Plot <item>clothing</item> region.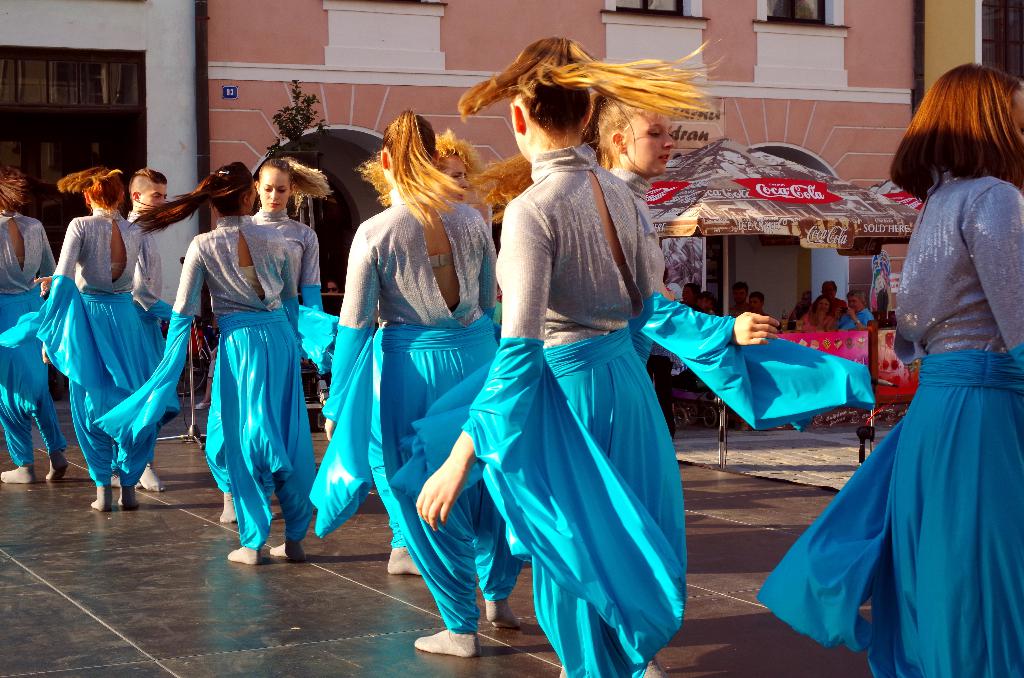
Plotted at detection(0, 212, 72, 465).
